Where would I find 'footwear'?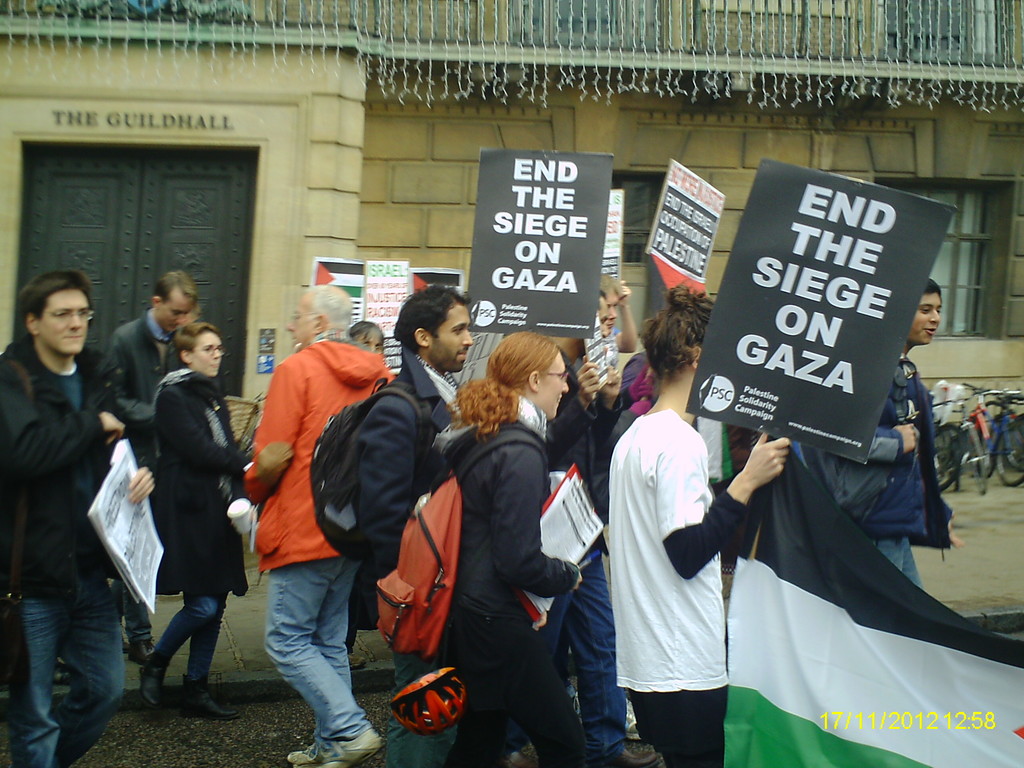
At 136, 643, 176, 709.
